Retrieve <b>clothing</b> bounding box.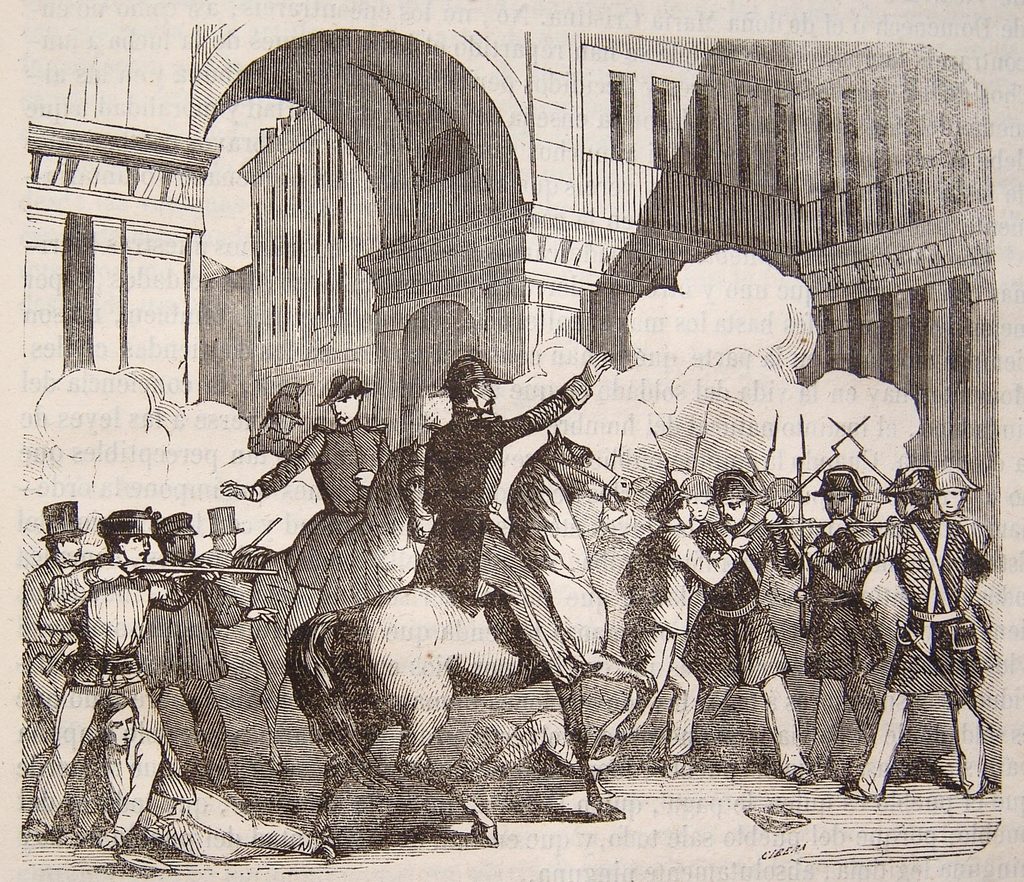
Bounding box: 602, 623, 706, 771.
